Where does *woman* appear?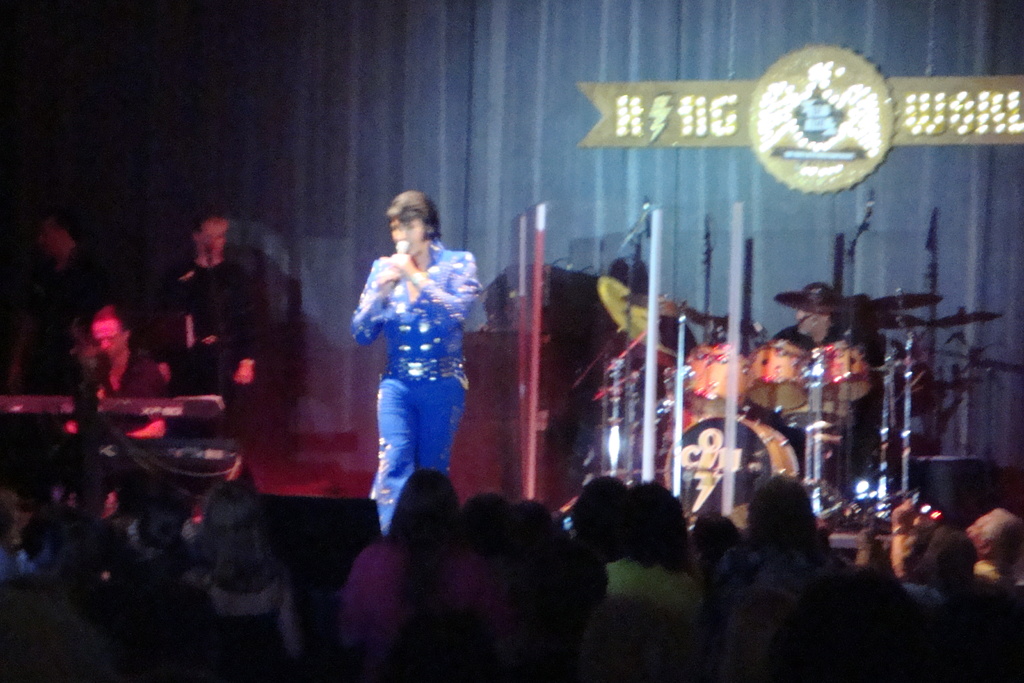
Appears at 349:176:490:524.
